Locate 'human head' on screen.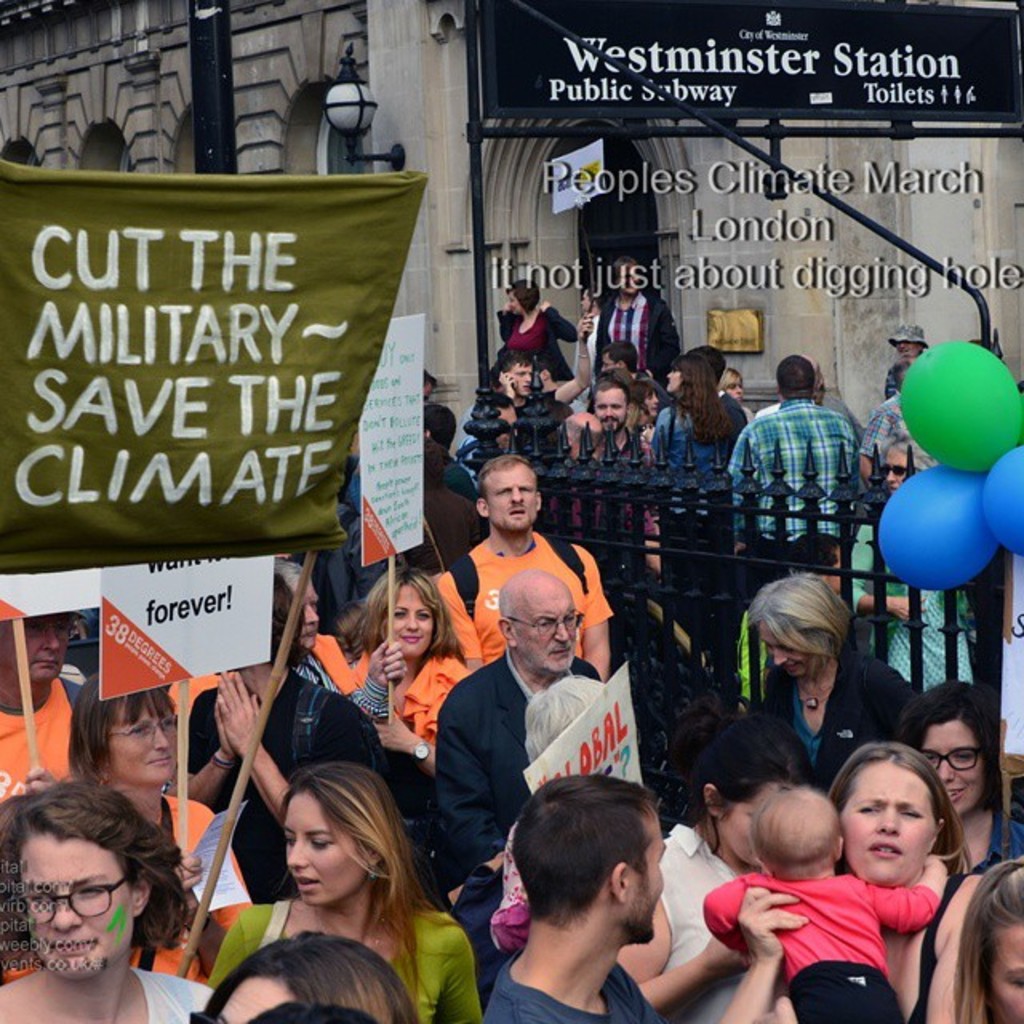
On screen at x1=510 y1=776 x2=667 y2=944.
